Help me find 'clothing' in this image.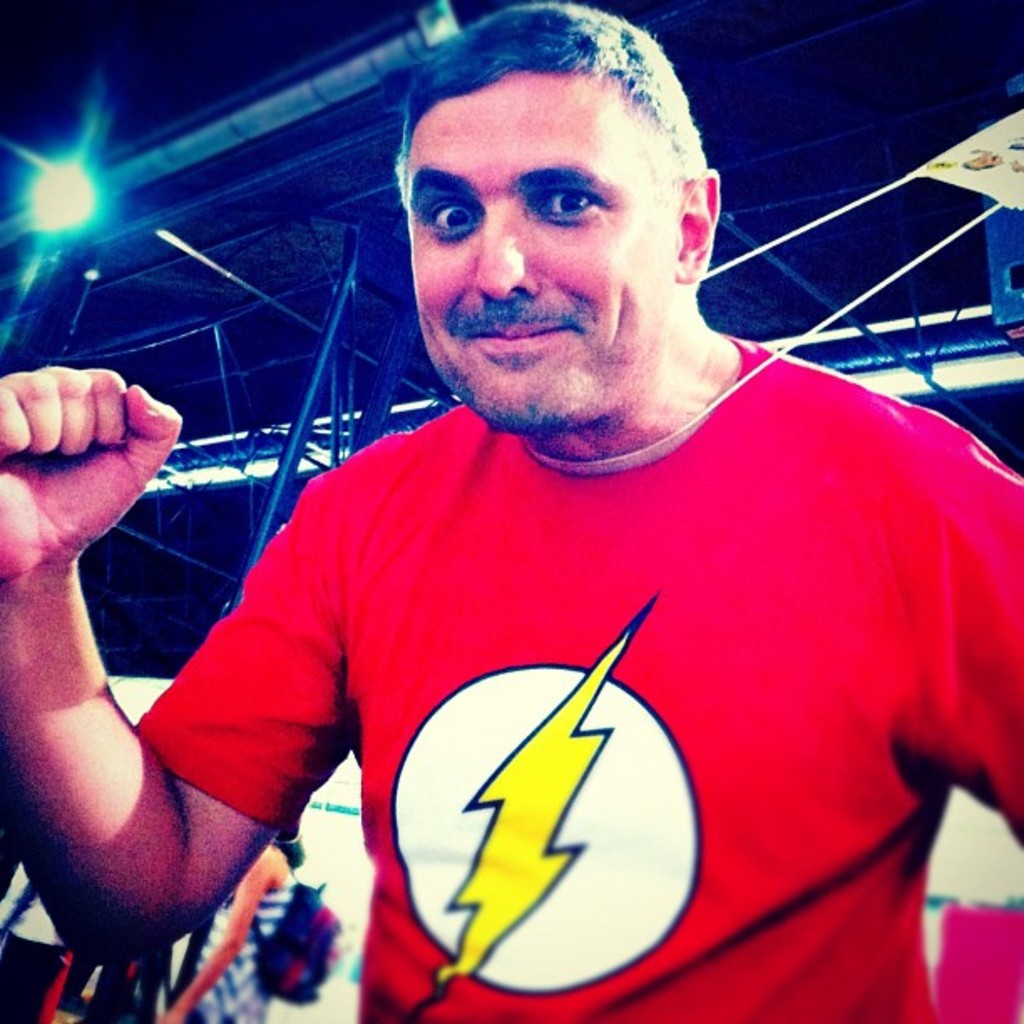
Found it: select_region(125, 335, 1022, 1022).
